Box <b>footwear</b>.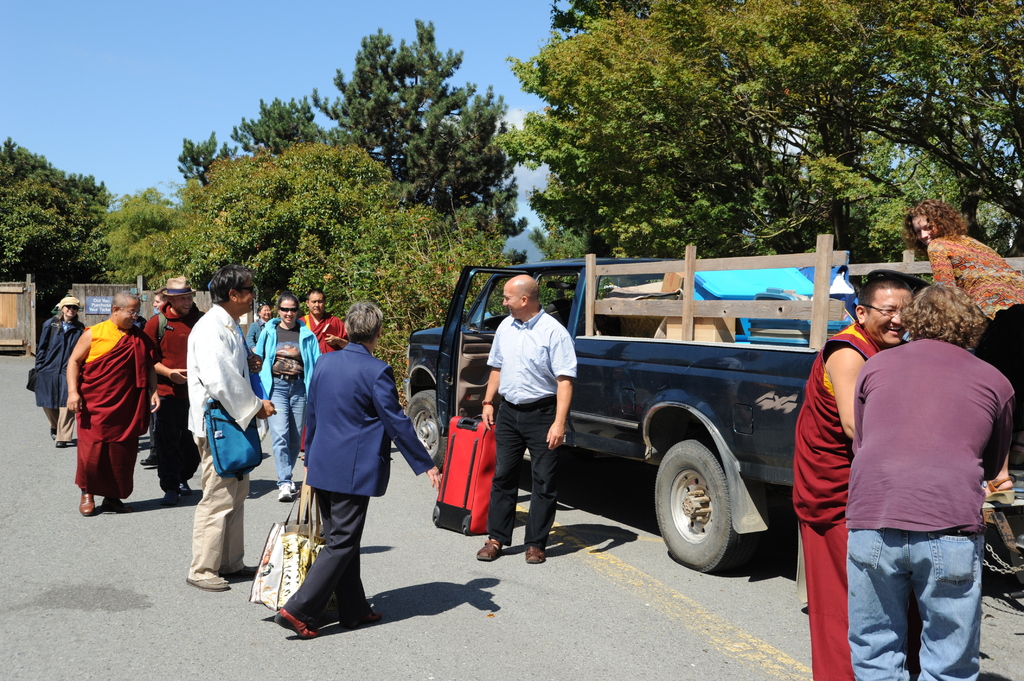
527 543 548 564.
